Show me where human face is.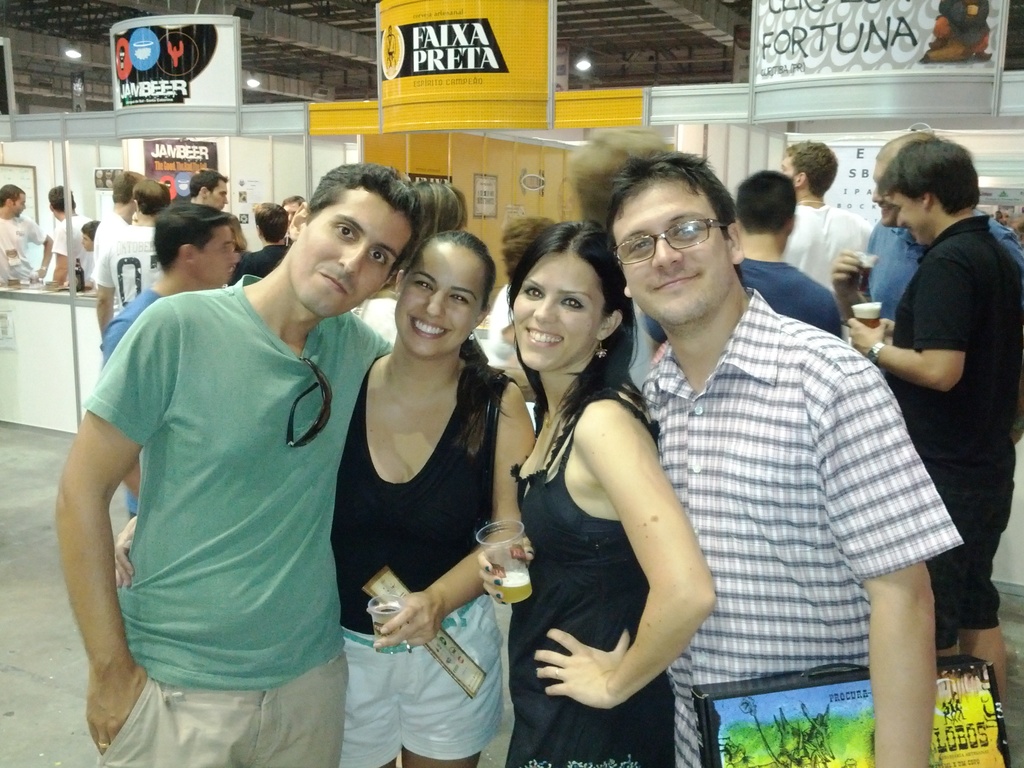
human face is at 295 192 413 319.
